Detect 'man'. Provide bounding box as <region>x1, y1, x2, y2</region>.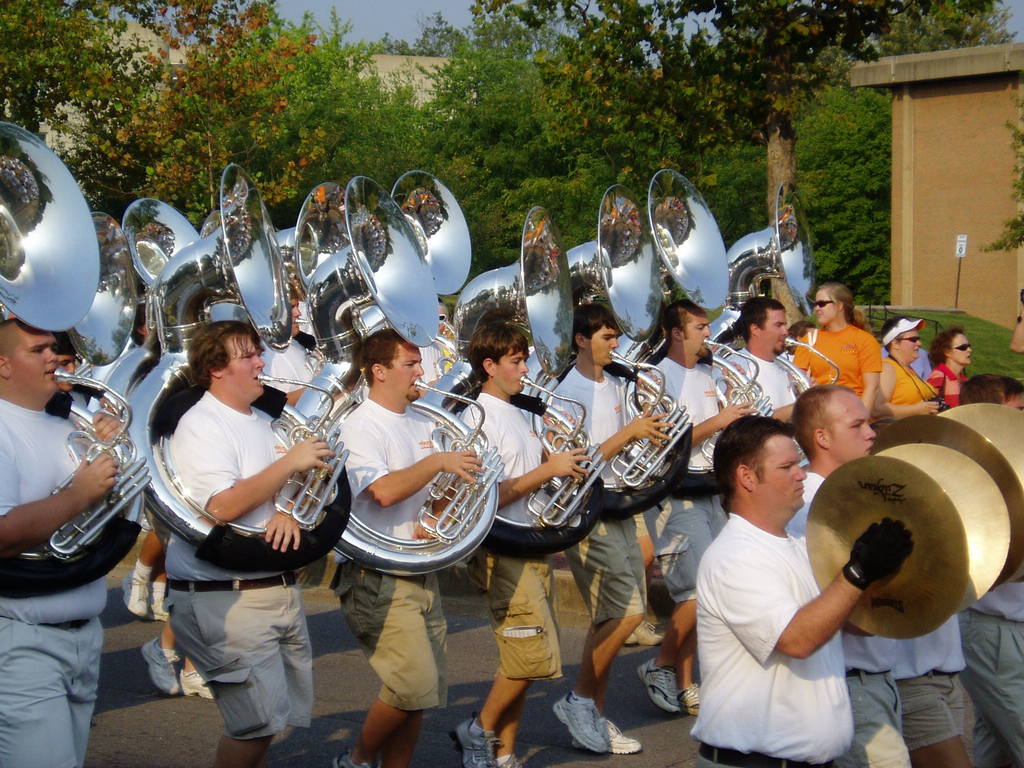
<region>458, 323, 606, 767</region>.
